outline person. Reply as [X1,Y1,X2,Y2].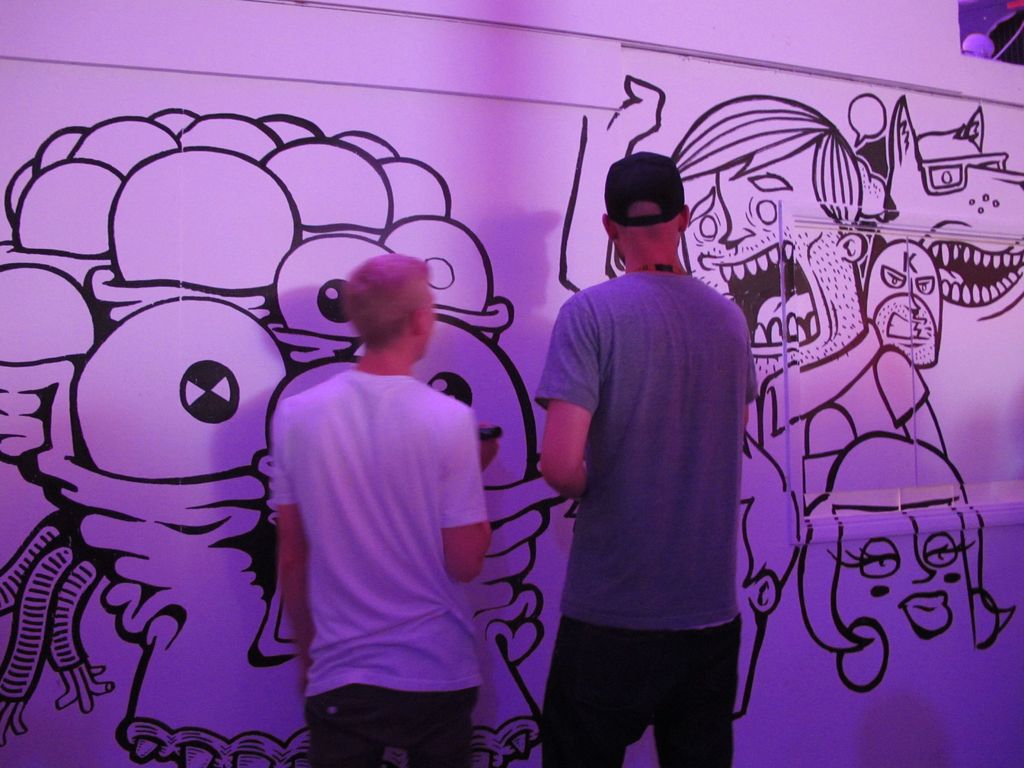
[255,225,504,767].
